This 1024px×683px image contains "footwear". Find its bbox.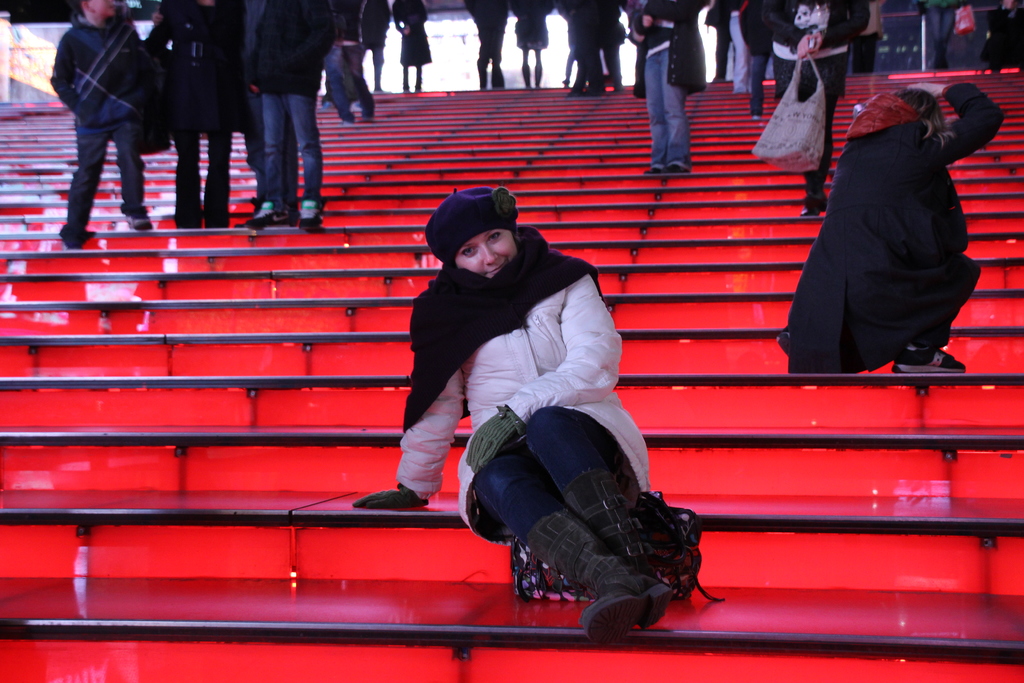
rect(644, 164, 660, 180).
